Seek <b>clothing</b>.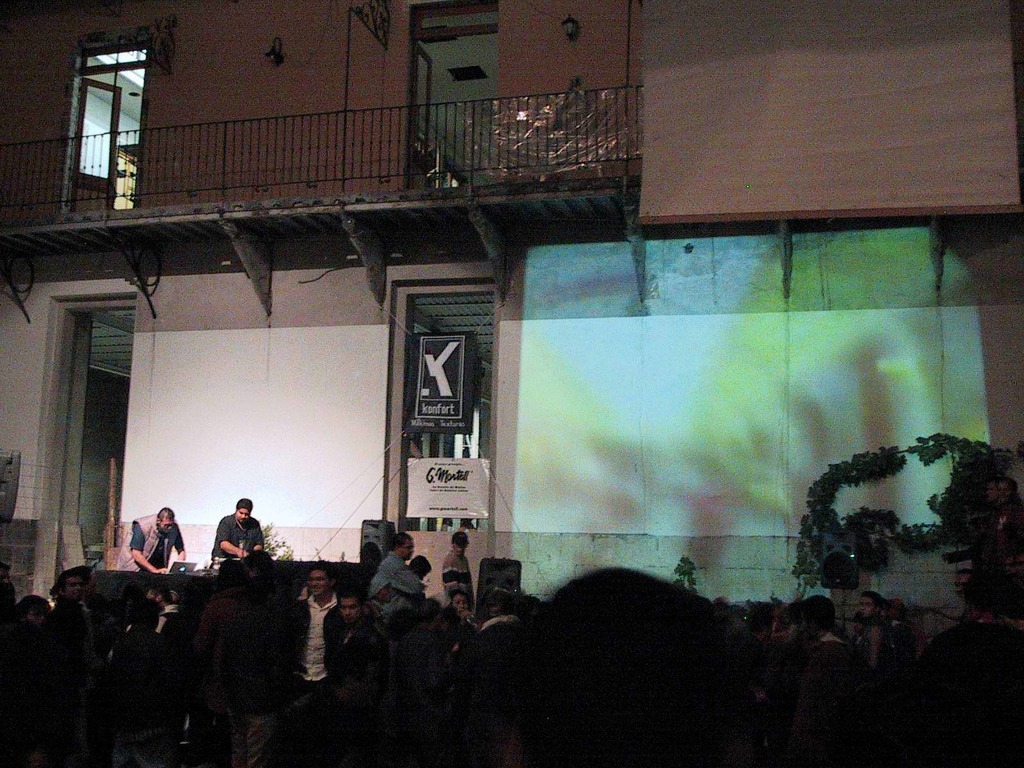
bbox=(440, 549, 479, 620).
